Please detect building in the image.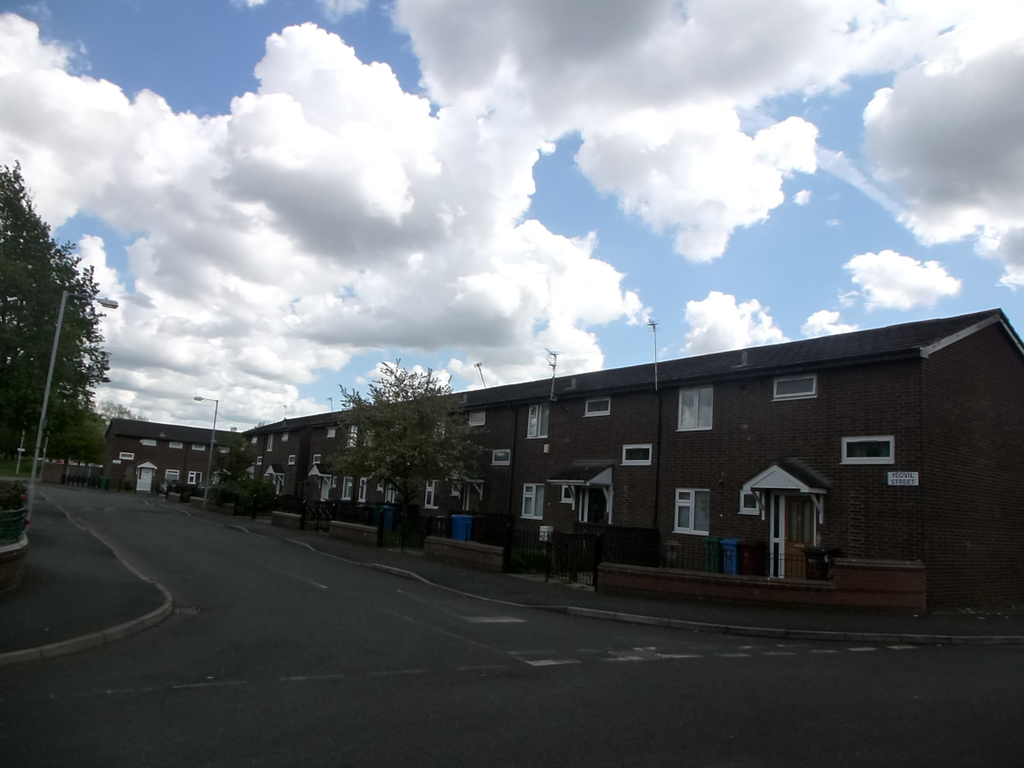
102:309:1023:609.
